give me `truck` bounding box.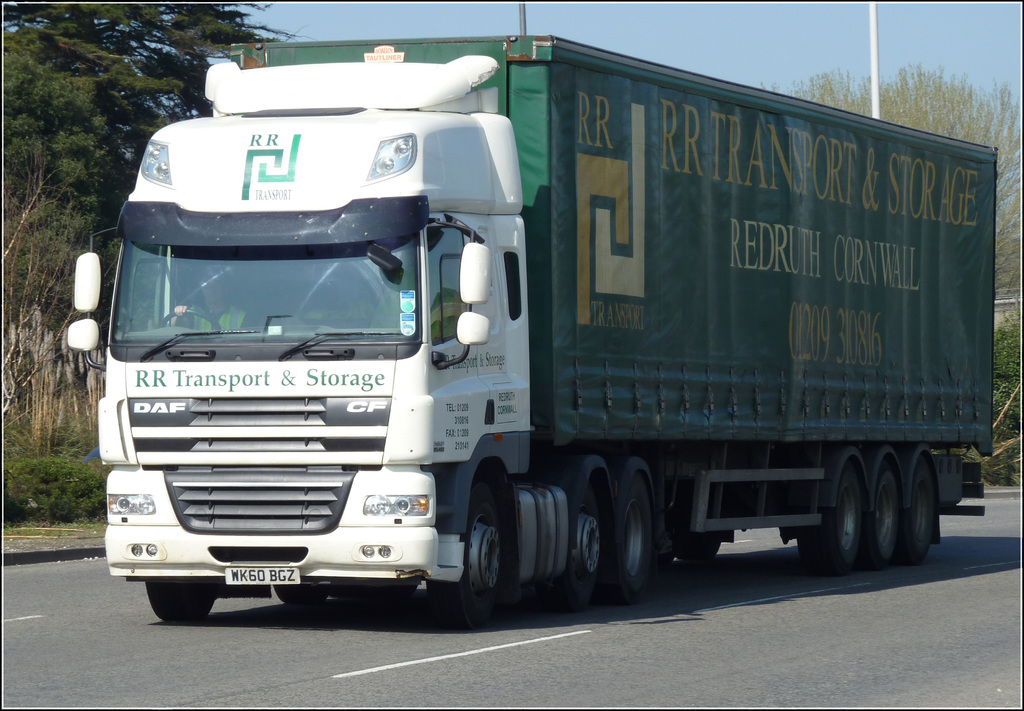
region(86, 25, 1015, 626).
